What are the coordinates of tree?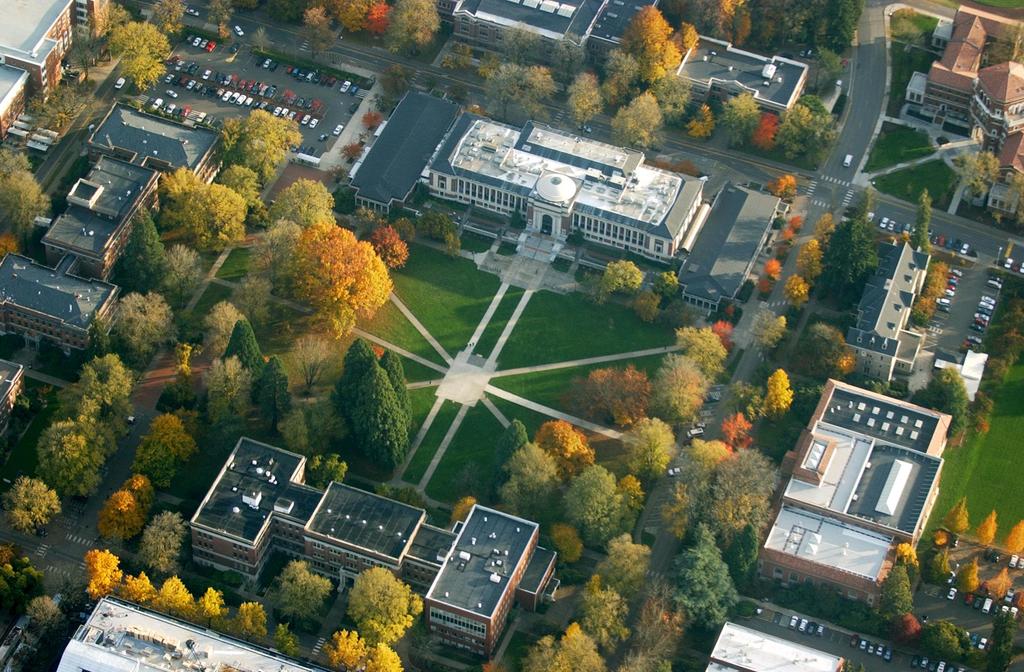
(x1=852, y1=184, x2=874, y2=215).
